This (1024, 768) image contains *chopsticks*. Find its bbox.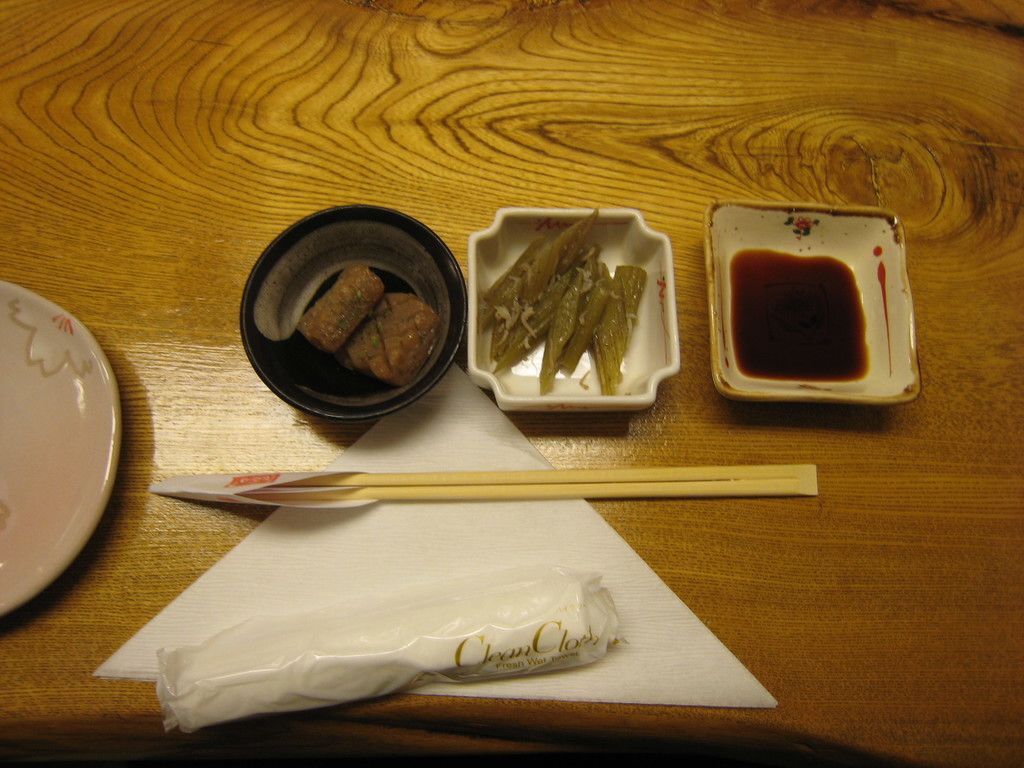
[left=284, top=465, right=814, bottom=500].
